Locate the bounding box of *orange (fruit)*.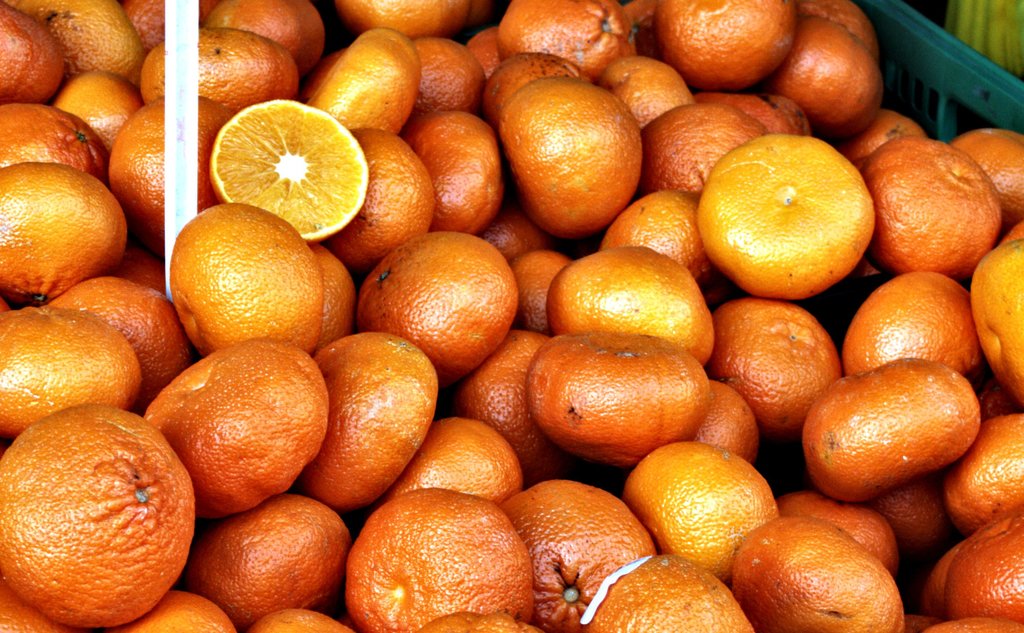
Bounding box: left=193, top=487, right=350, bottom=621.
